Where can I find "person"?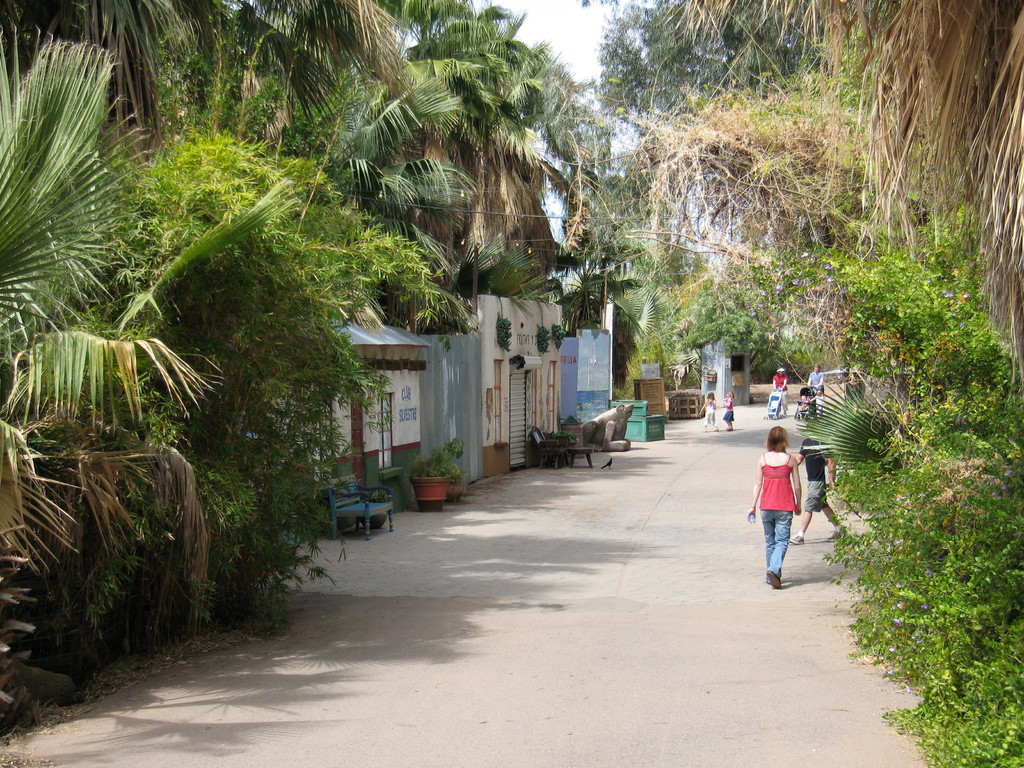
You can find it at crop(697, 394, 719, 431).
